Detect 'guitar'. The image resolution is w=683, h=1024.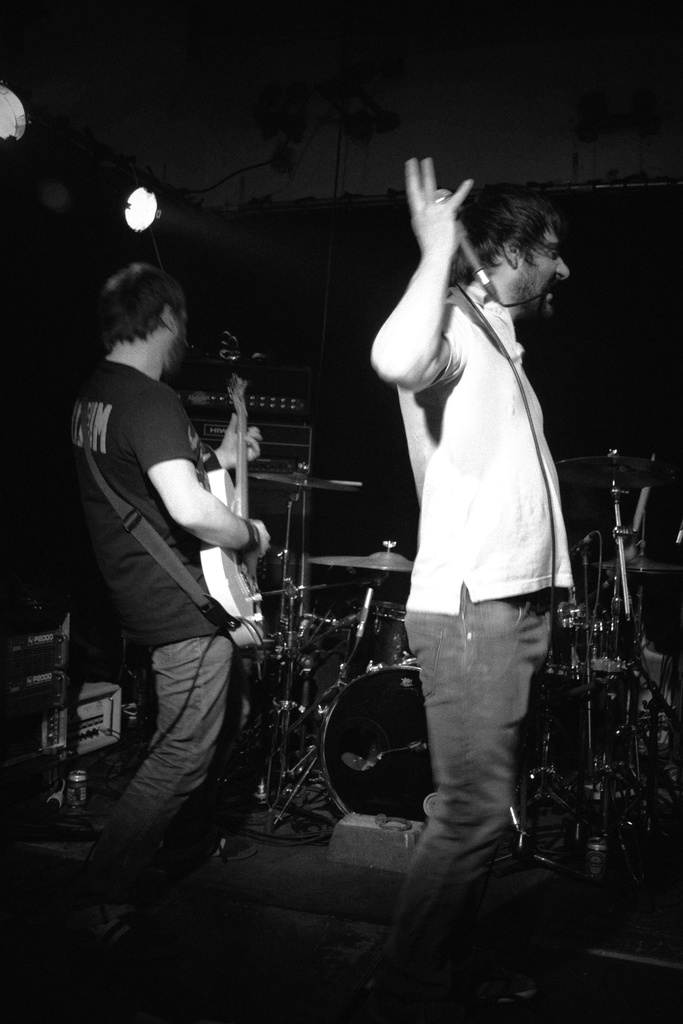
195/351/261/649.
